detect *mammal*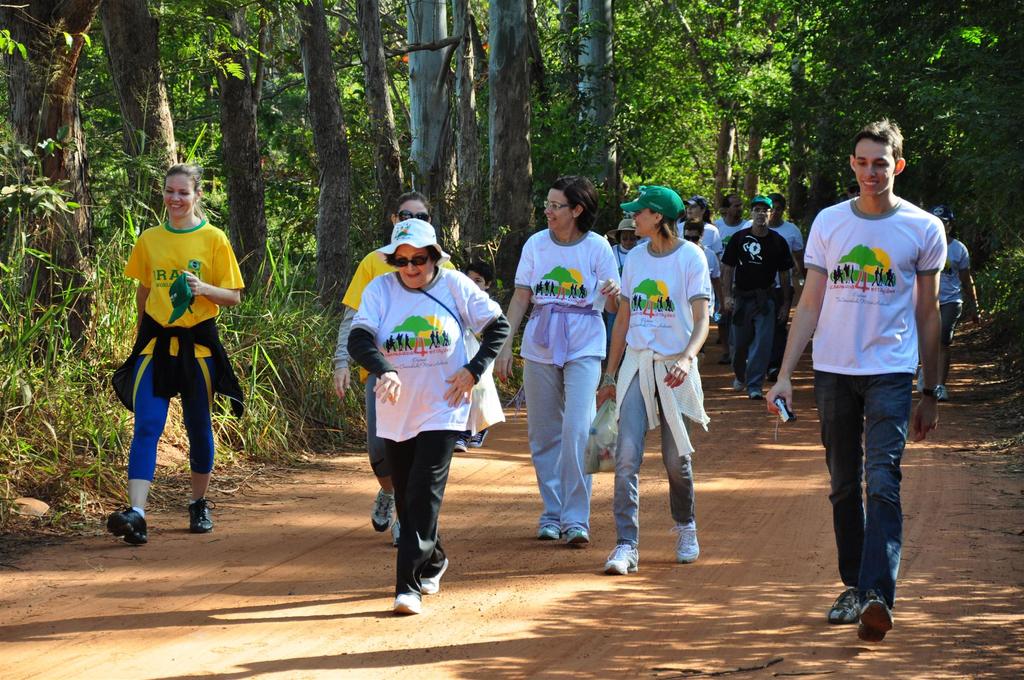
bbox=(467, 263, 496, 453)
